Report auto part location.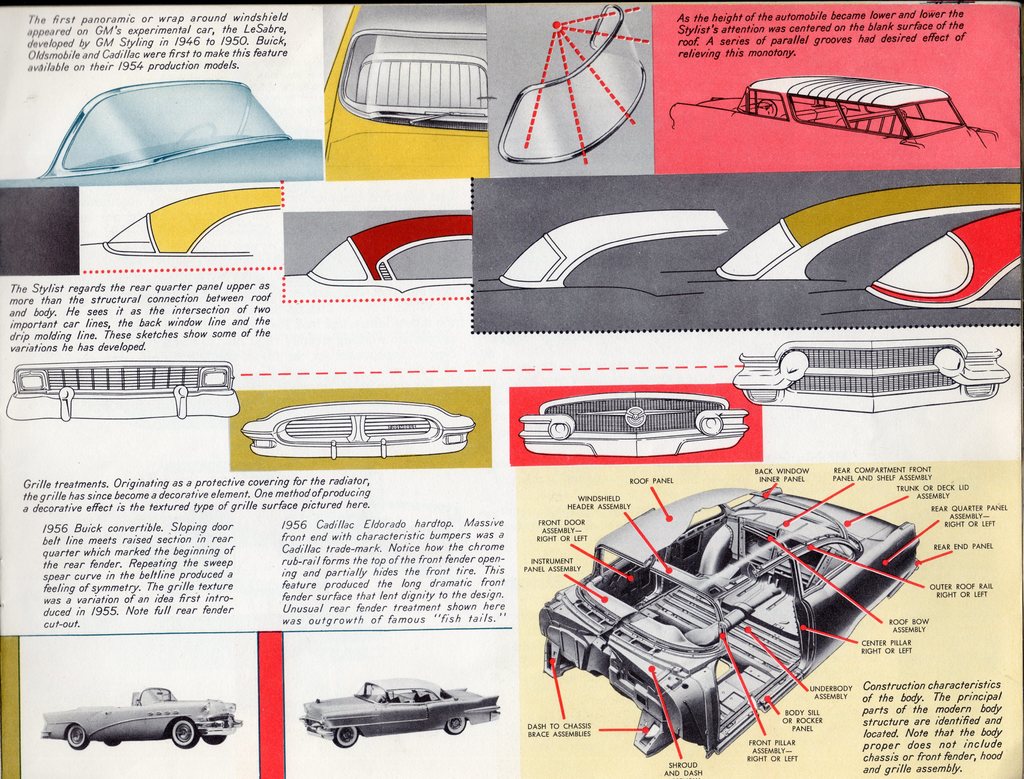
Report: box(243, 403, 476, 459).
